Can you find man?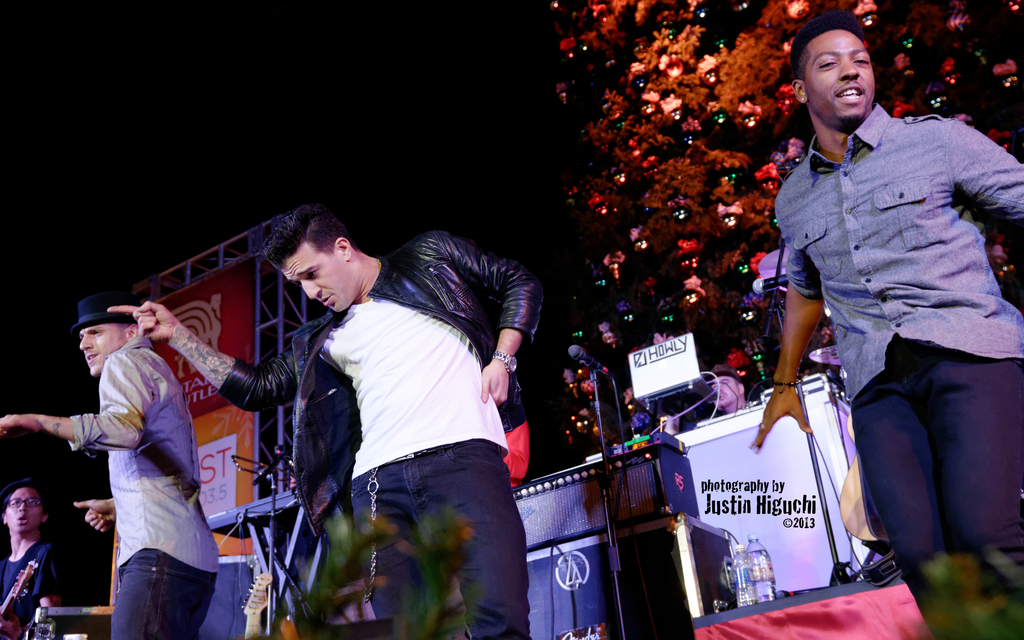
Yes, bounding box: detection(100, 199, 553, 639).
